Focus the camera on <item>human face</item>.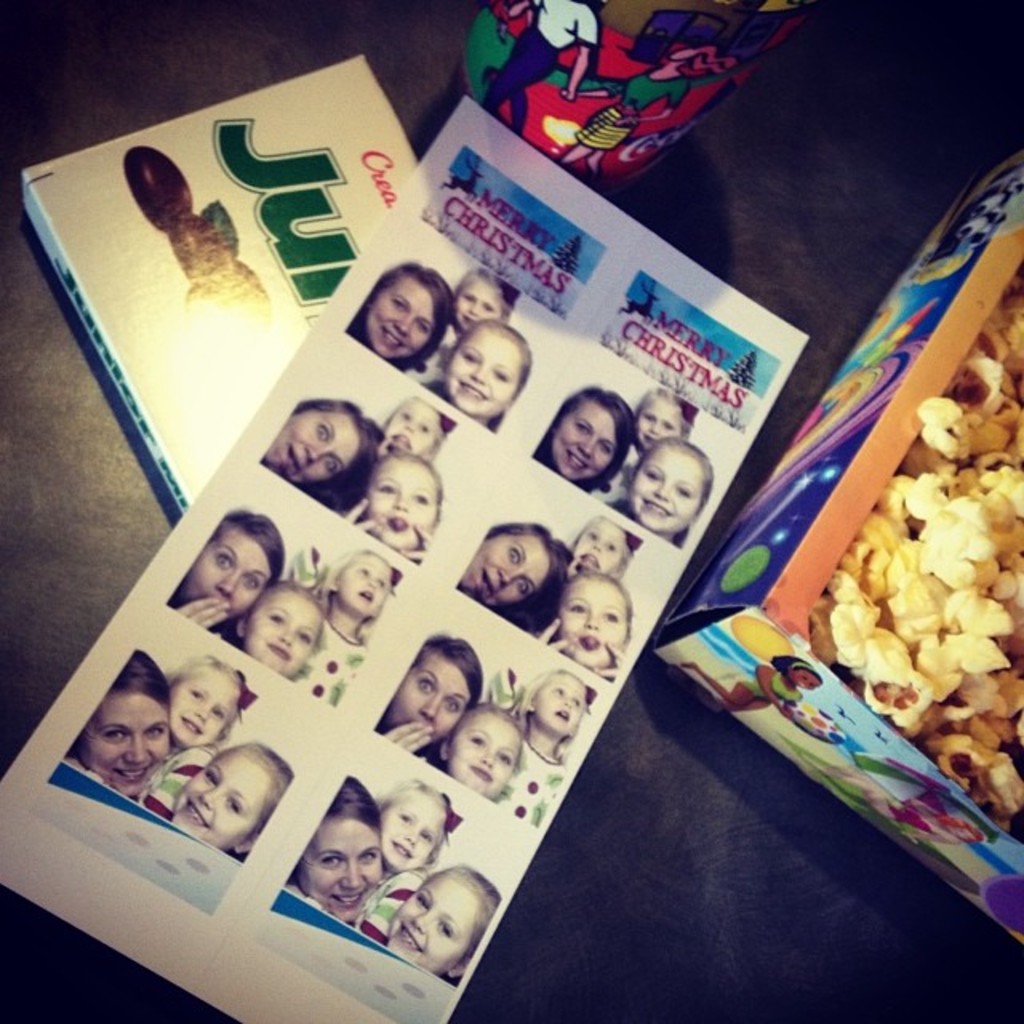
Focus region: locate(536, 669, 581, 741).
